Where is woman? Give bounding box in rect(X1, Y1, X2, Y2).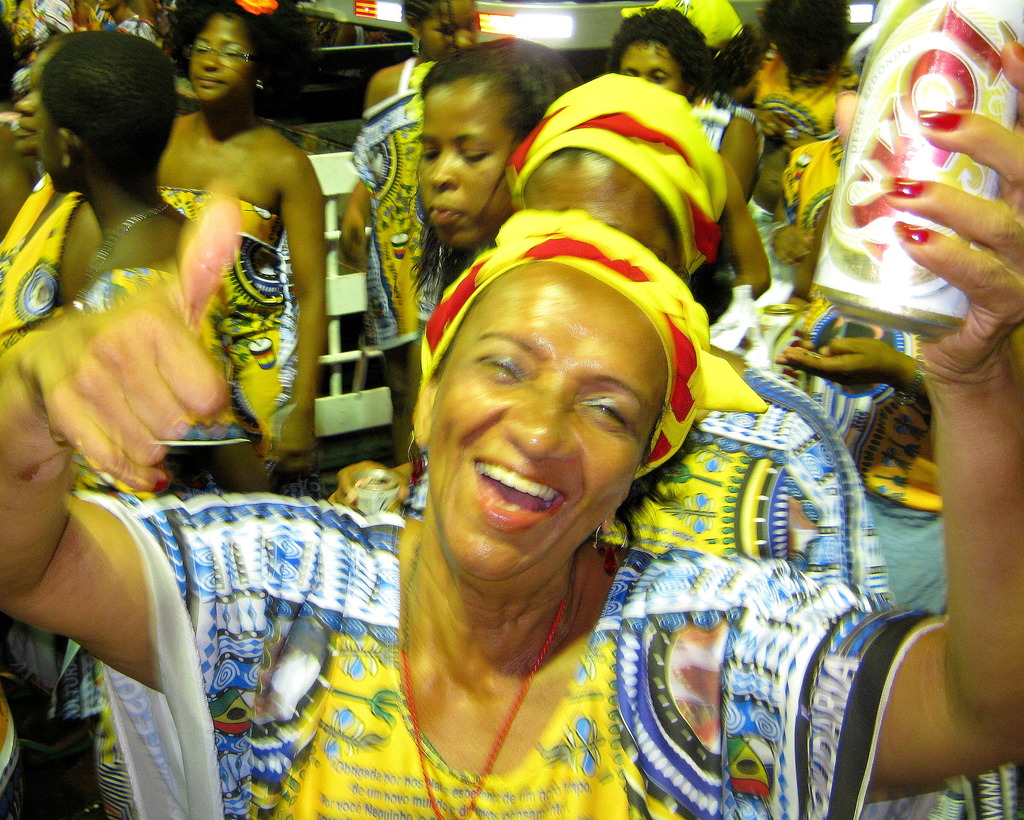
rect(602, 4, 765, 305).
